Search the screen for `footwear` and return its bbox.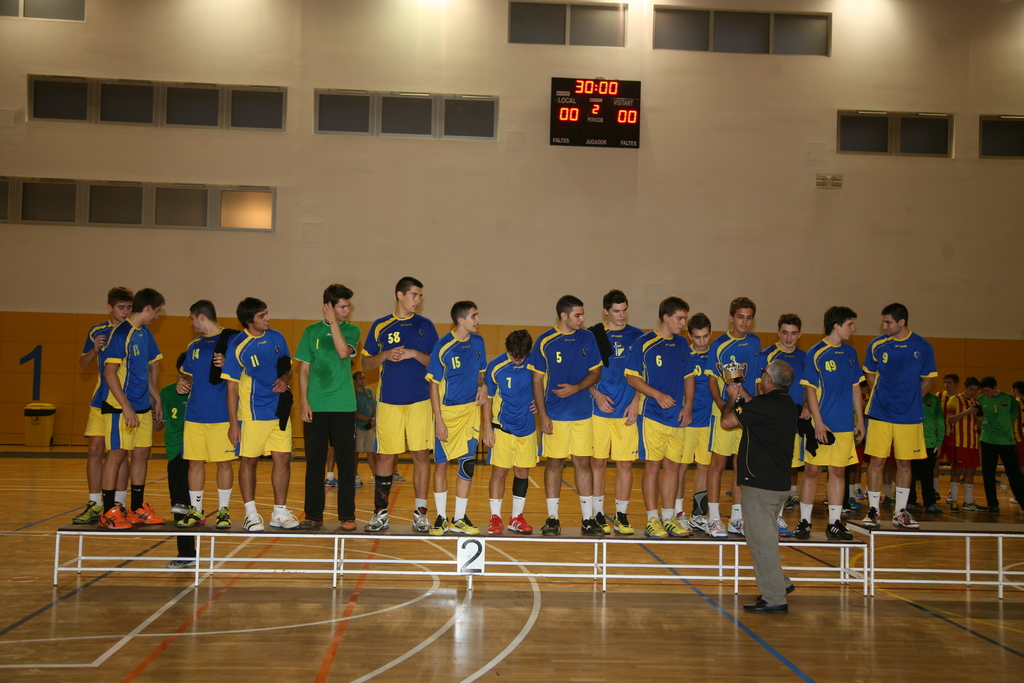
Found: 707, 518, 733, 539.
